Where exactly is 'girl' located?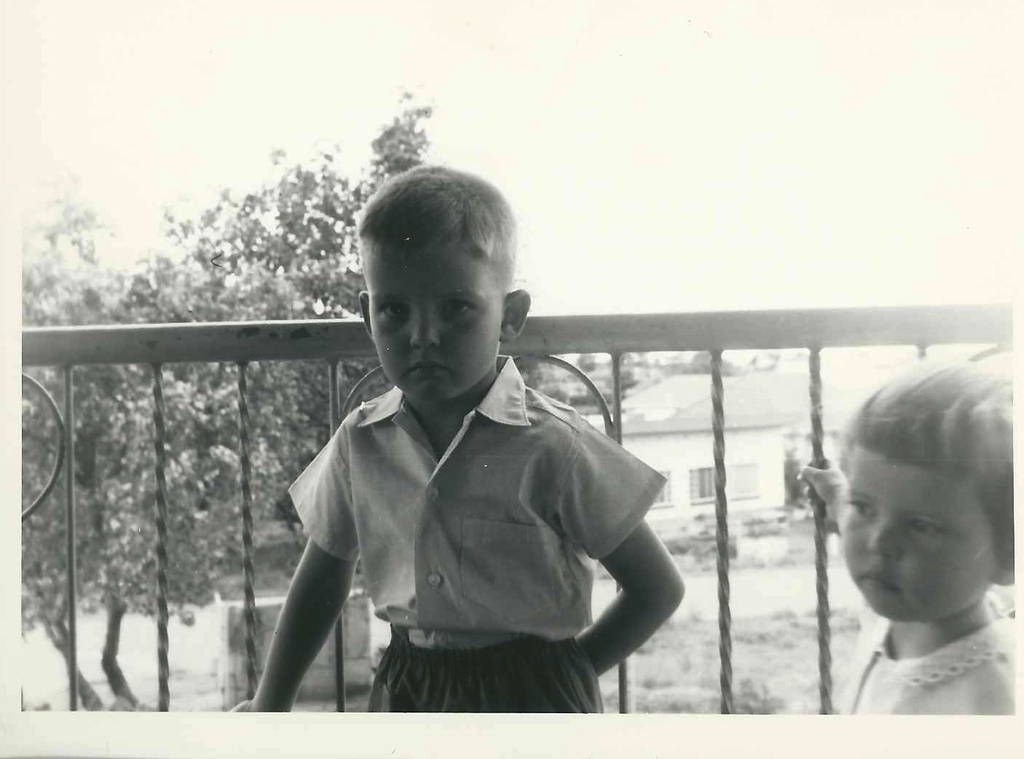
Its bounding box is bbox(796, 363, 1023, 716).
